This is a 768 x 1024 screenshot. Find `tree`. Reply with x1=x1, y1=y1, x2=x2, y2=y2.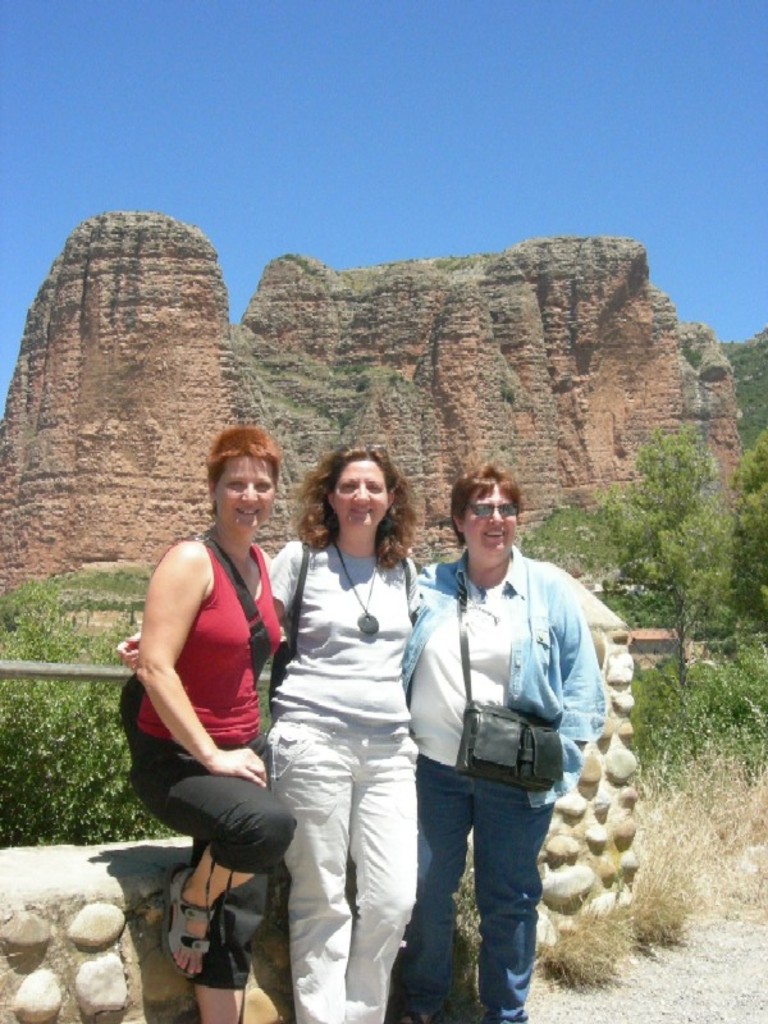
x1=728, y1=425, x2=767, y2=618.
